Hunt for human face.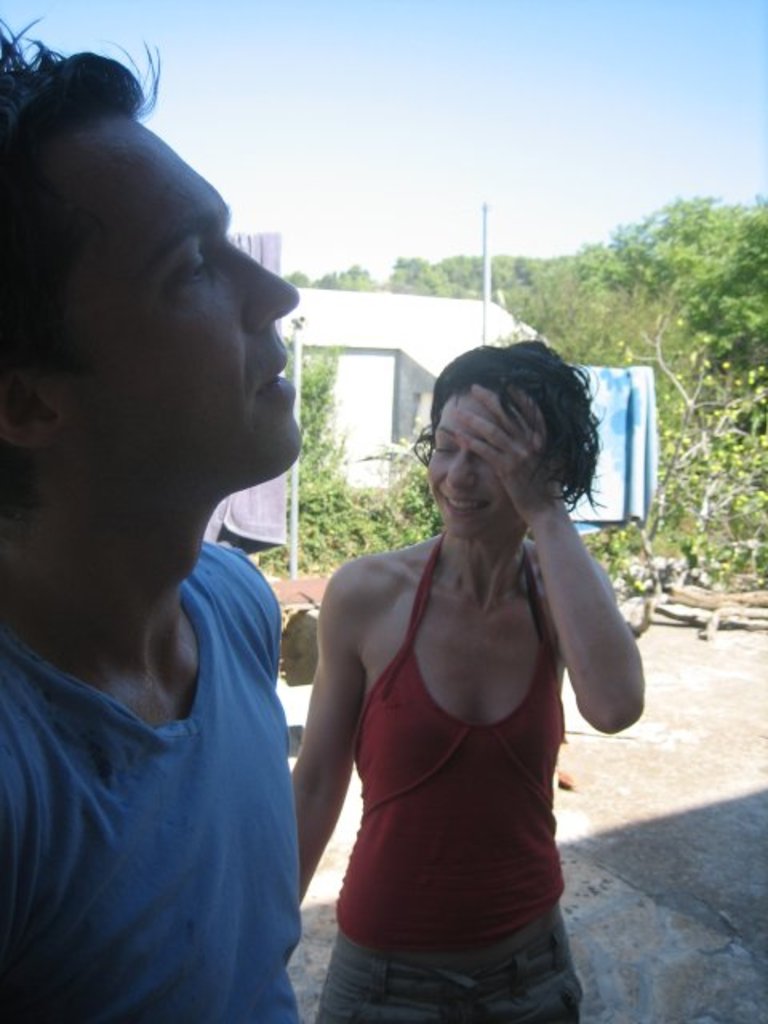
Hunted down at {"x1": 62, "y1": 114, "x2": 301, "y2": 475}.
